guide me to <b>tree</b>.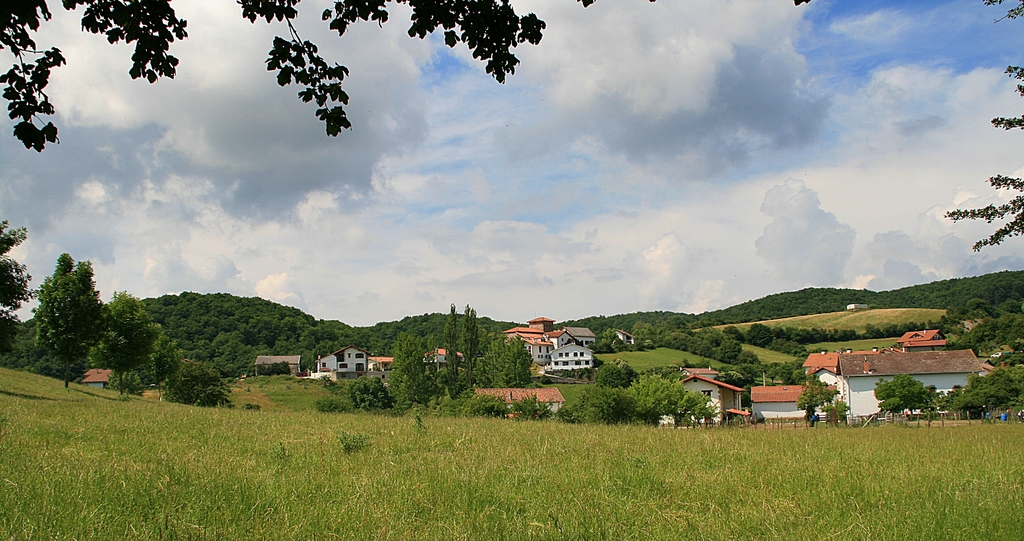
Guidance: <bbox>0, 221, 33, 350</bbox>.
